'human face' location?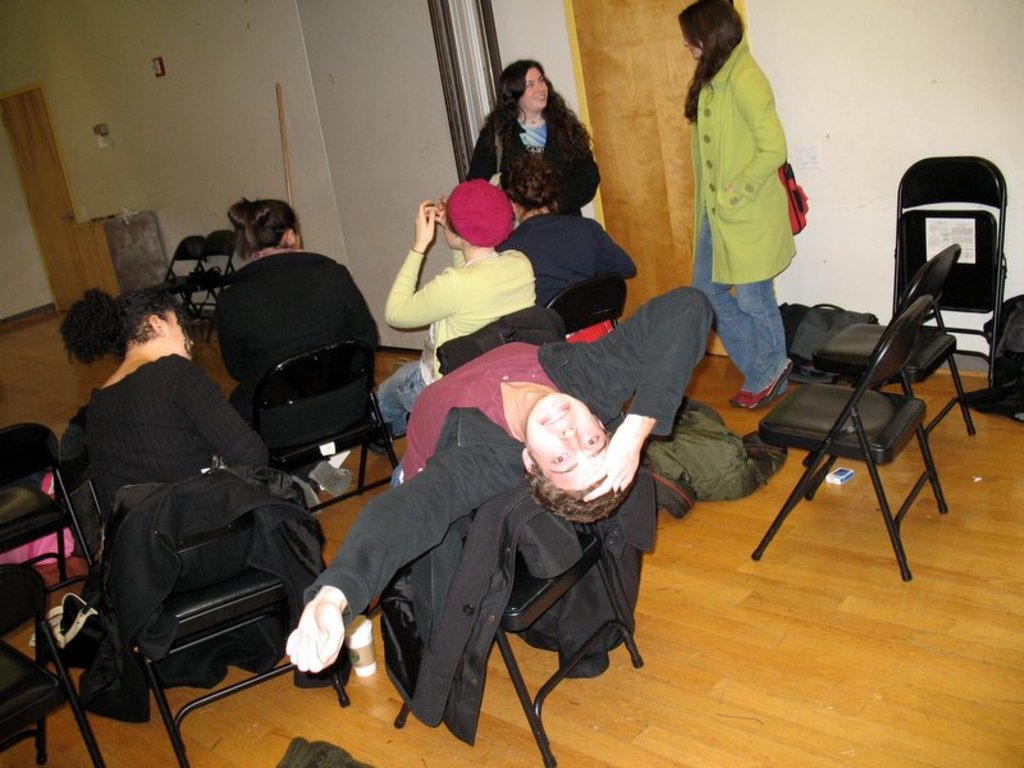
box=[524, 60, 553, 110]
